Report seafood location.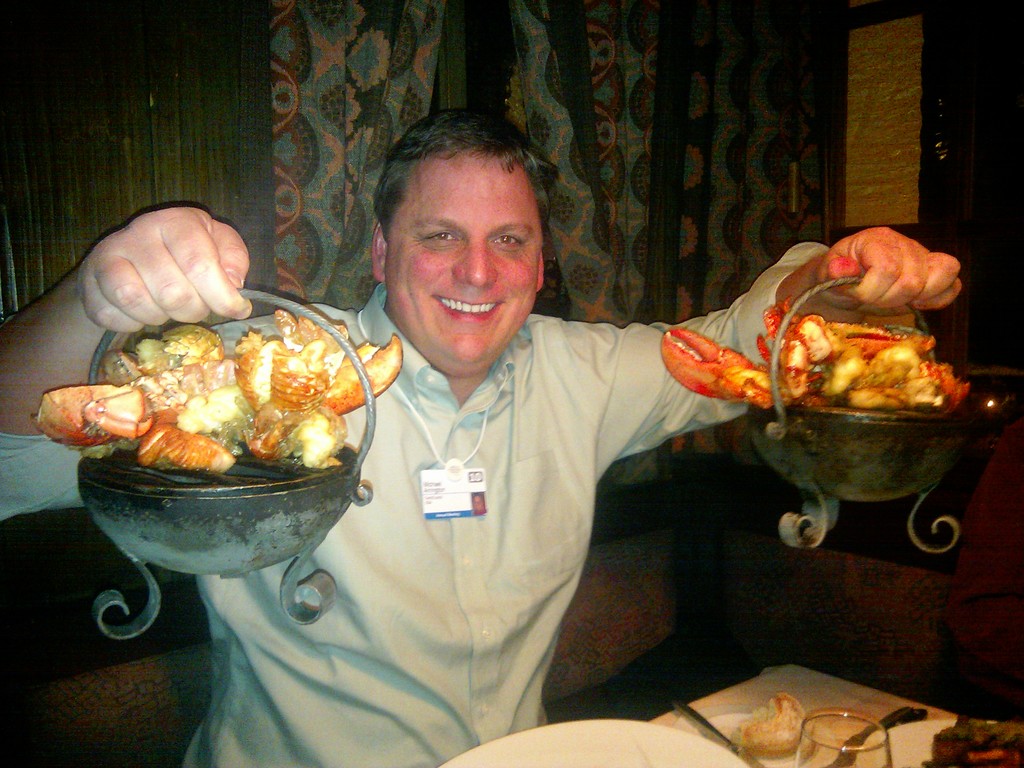
Report: [left=733, top=692, right=806, bottom=758].
